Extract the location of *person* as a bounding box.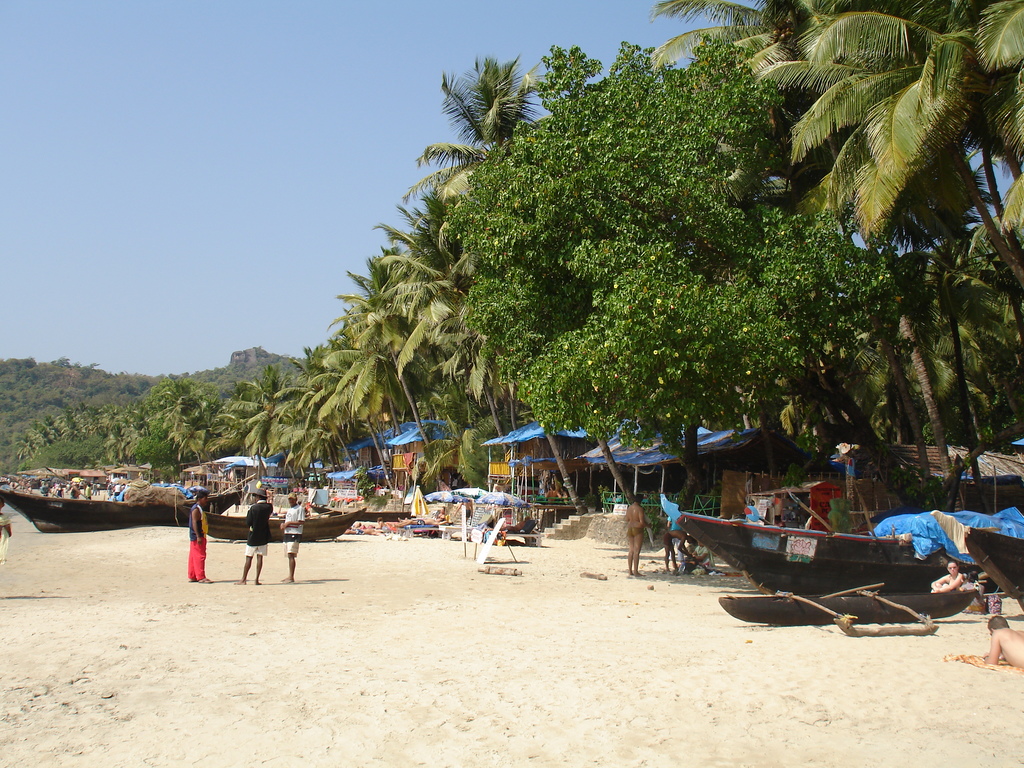
Rect(282, 494, 302, 580).
